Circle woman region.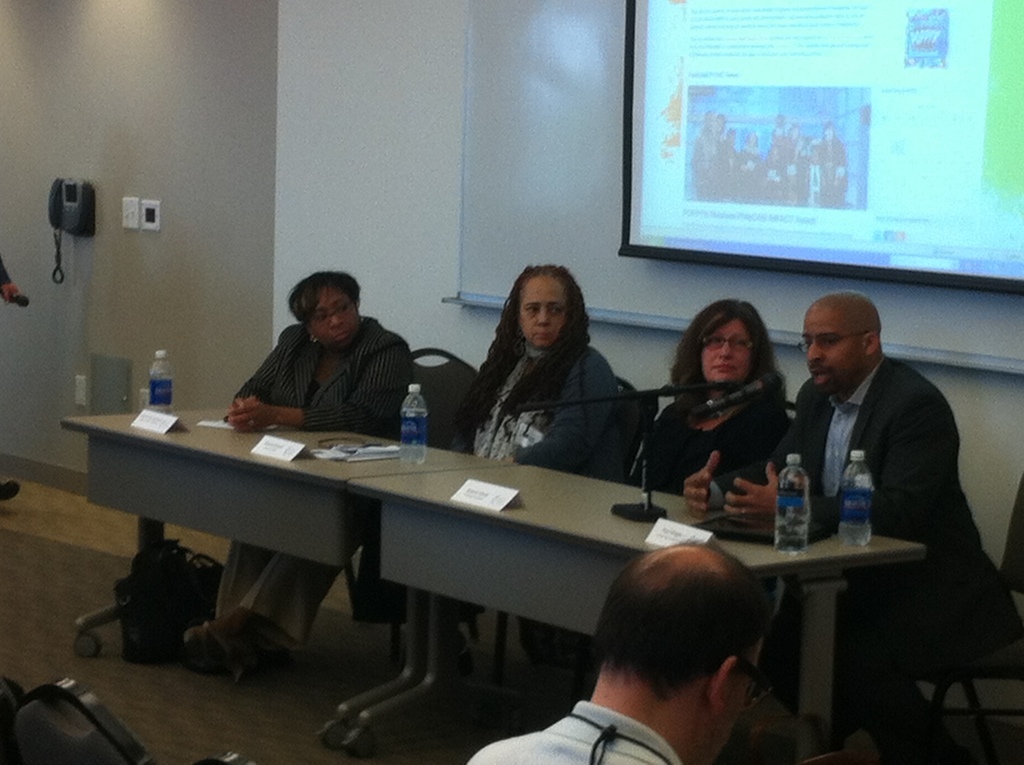
Region: l=644, t=312, r=809, b=513.
